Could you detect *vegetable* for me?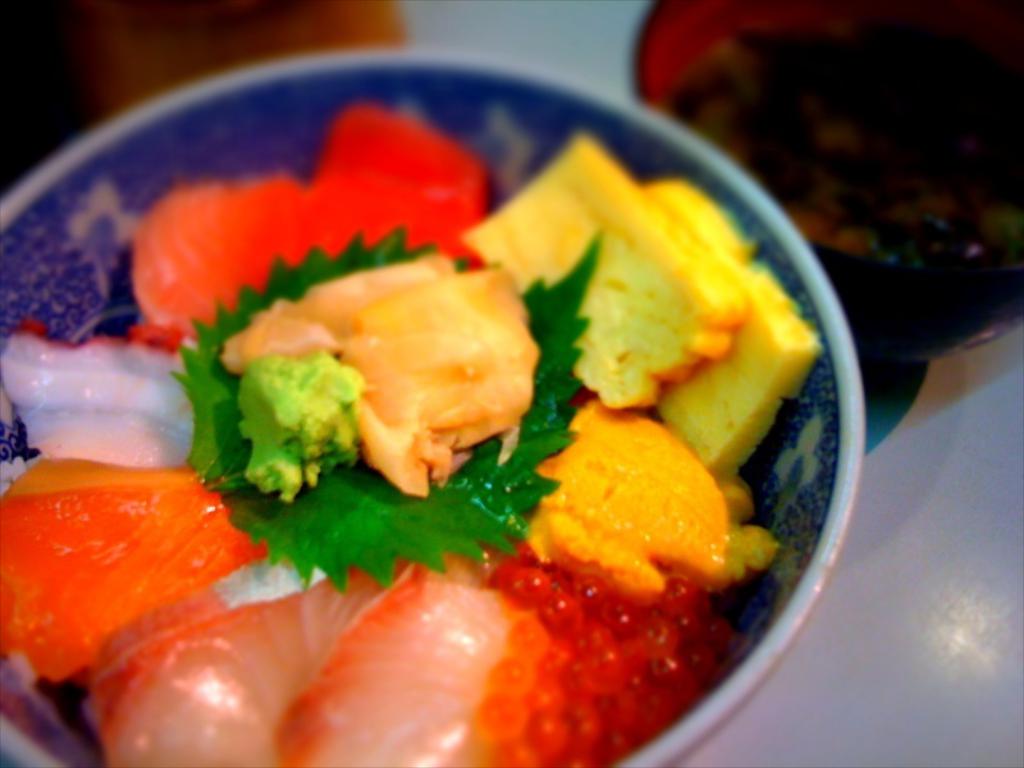
Detection result: (189,343,370,495).
